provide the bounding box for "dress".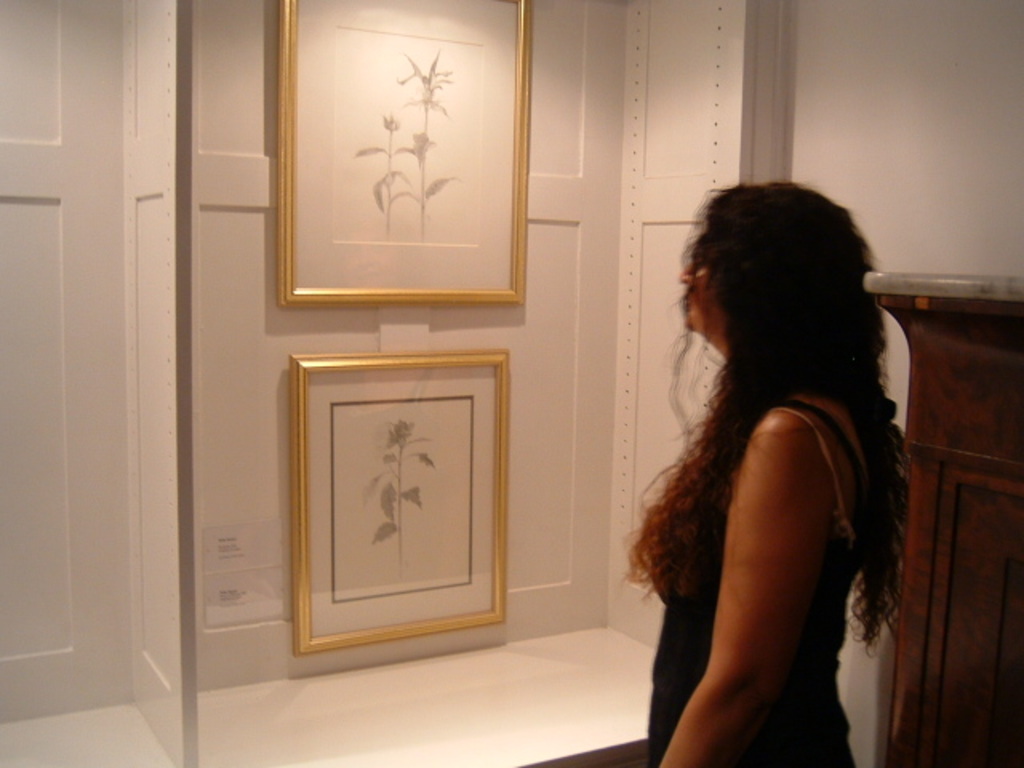
651, 400, 856, 766.
